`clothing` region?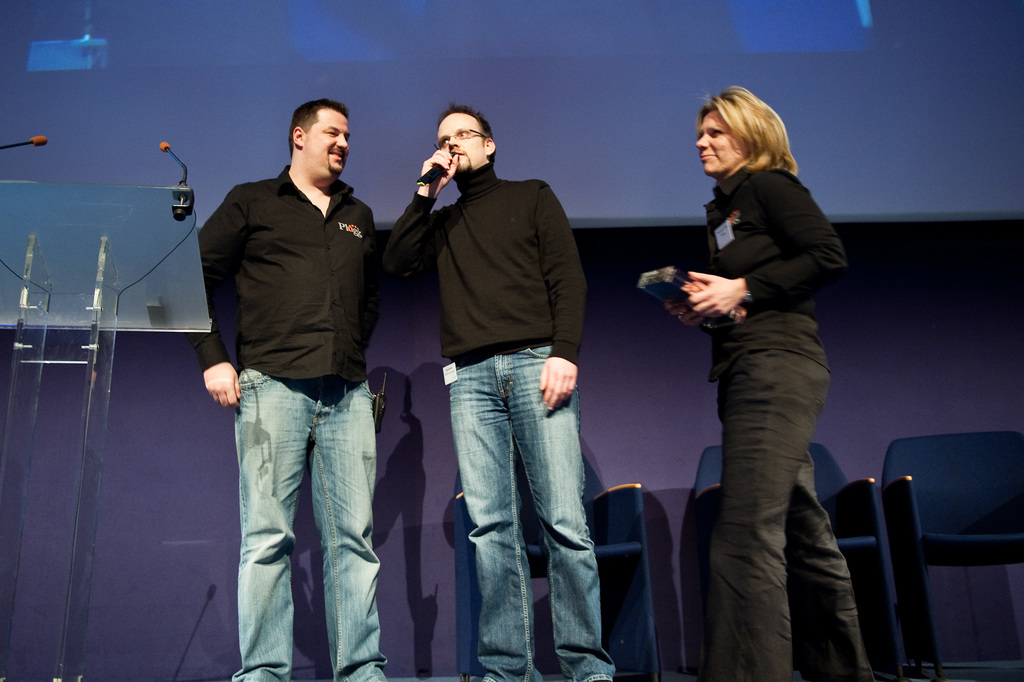
669/97/860/662
